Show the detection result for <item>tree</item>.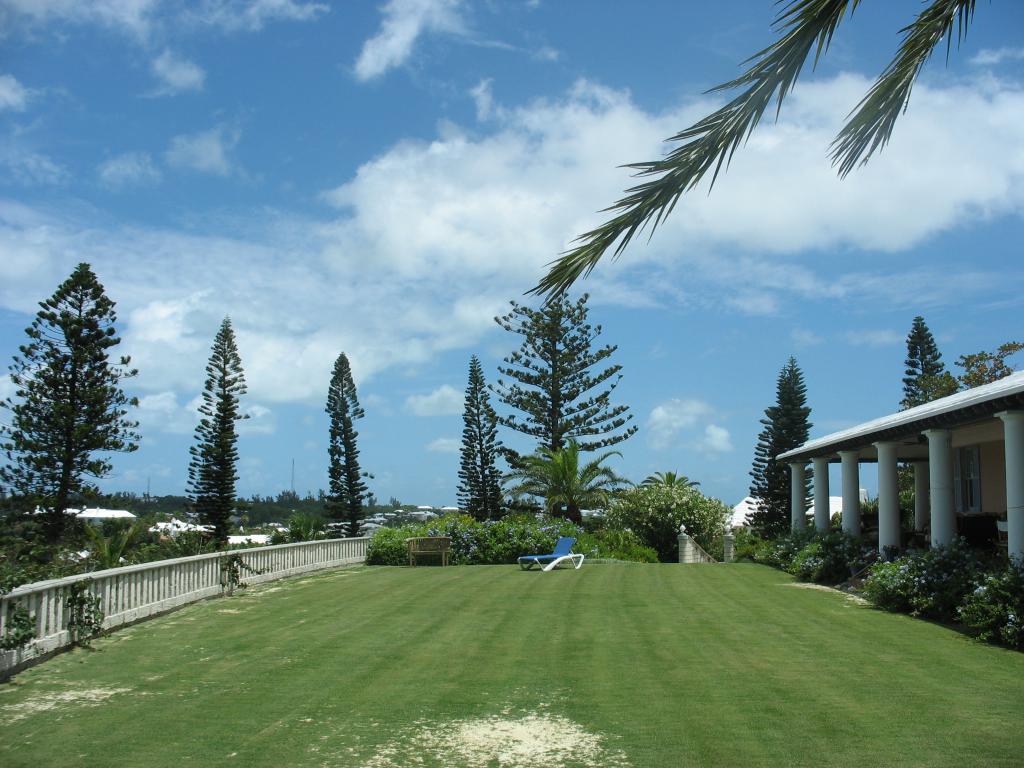
locate(746, 358, 817, 545).
